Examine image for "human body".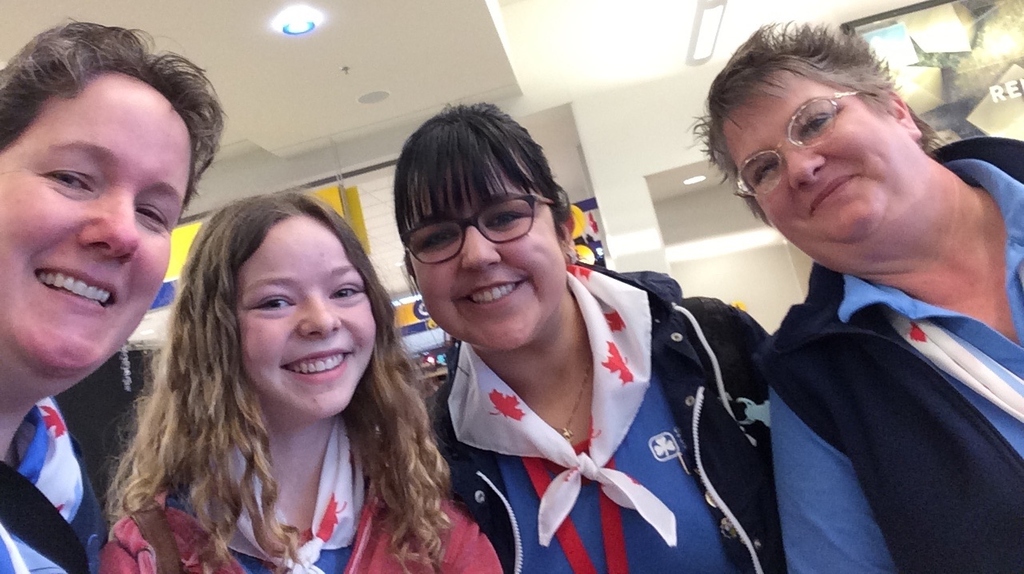
Examination result: {"x1": 413, "y1": 104, "x2": 790, "y2": 573}.
